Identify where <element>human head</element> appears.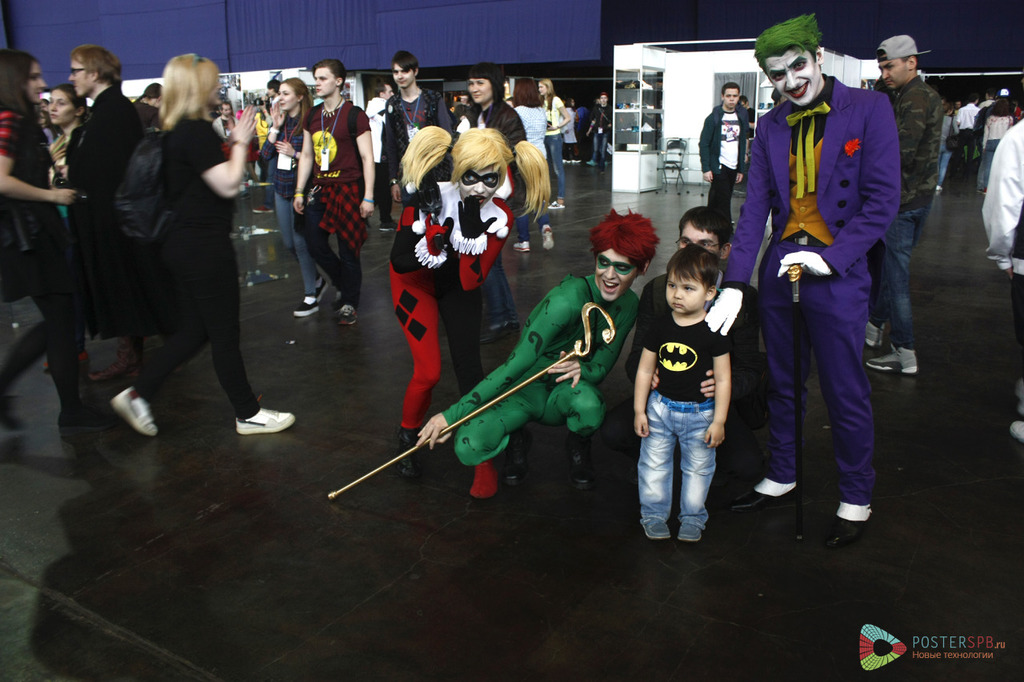
Appears at [x1=675, y1=206, x2=730, y2=266].
